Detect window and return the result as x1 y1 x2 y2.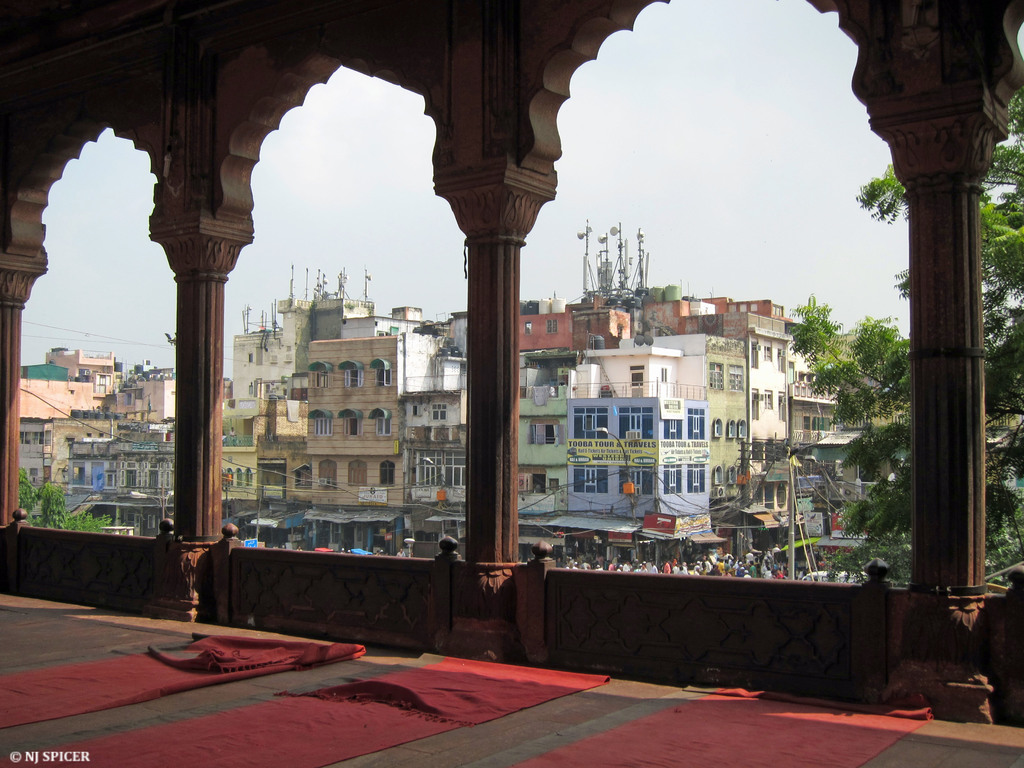
430 405 446 416.
